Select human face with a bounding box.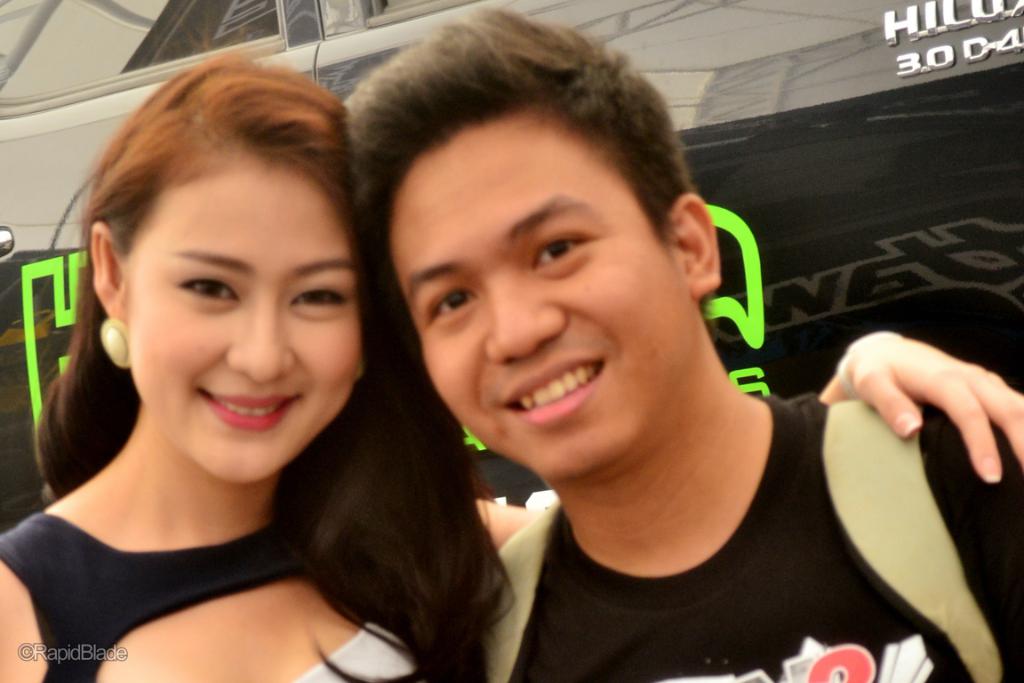
left=126, top=158, right=363, bottom=485.
